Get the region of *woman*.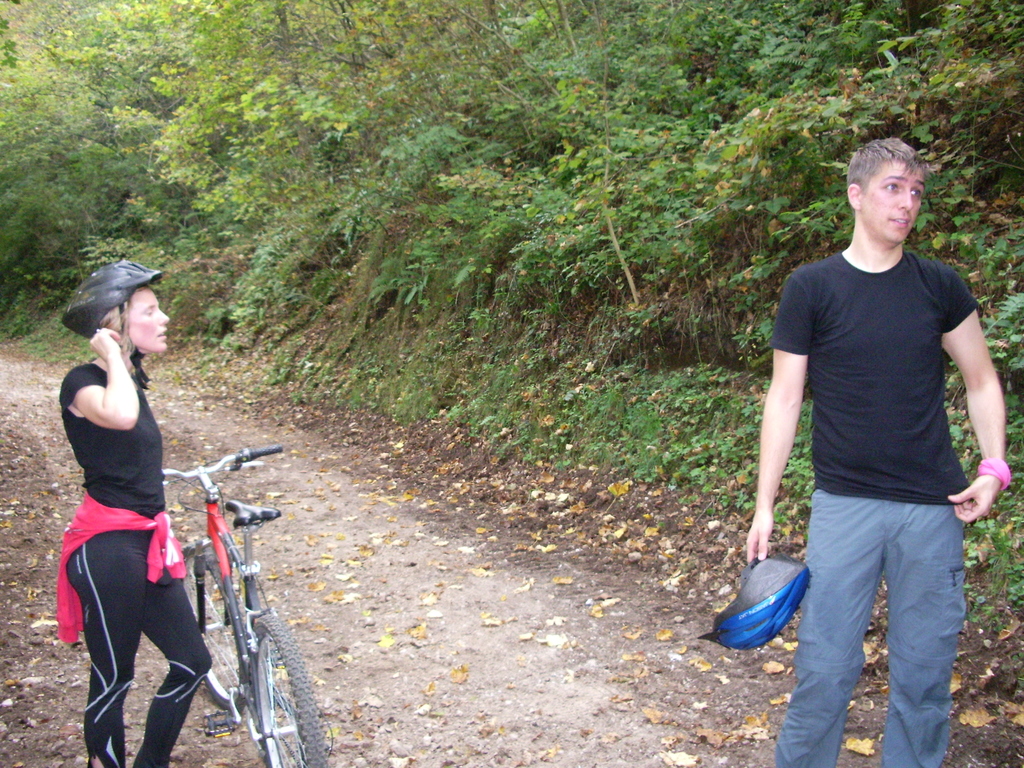
bbox=[46, 241, 234, 767].
